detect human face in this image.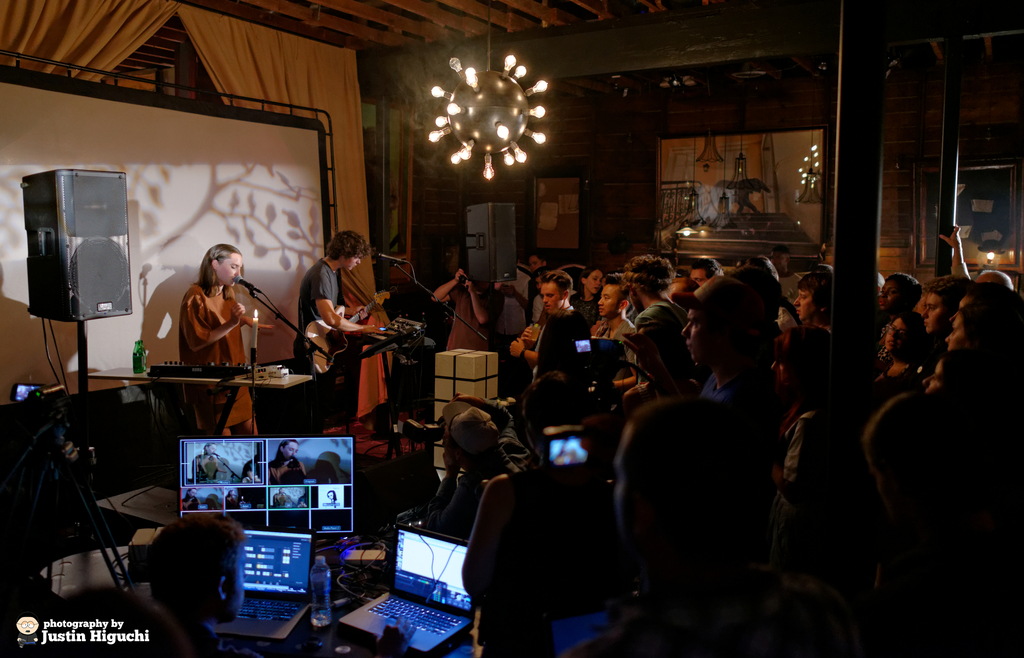
Detection: box=[347, 252, 362, 270].
